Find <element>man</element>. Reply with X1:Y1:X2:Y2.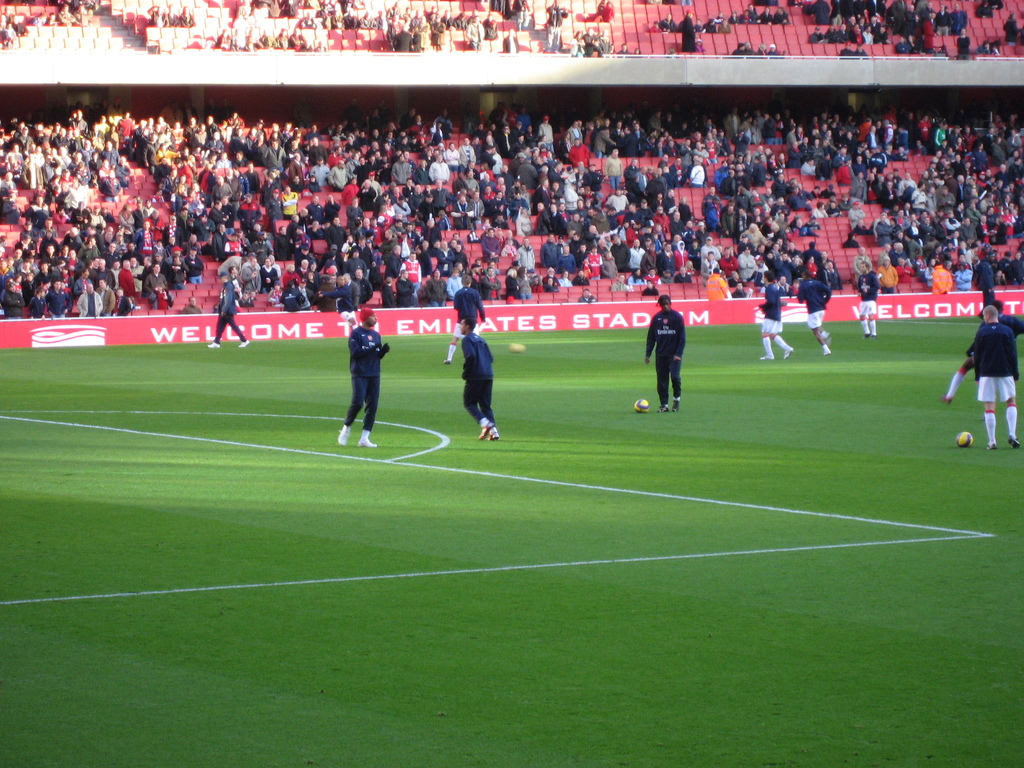
796:264:834:353.
